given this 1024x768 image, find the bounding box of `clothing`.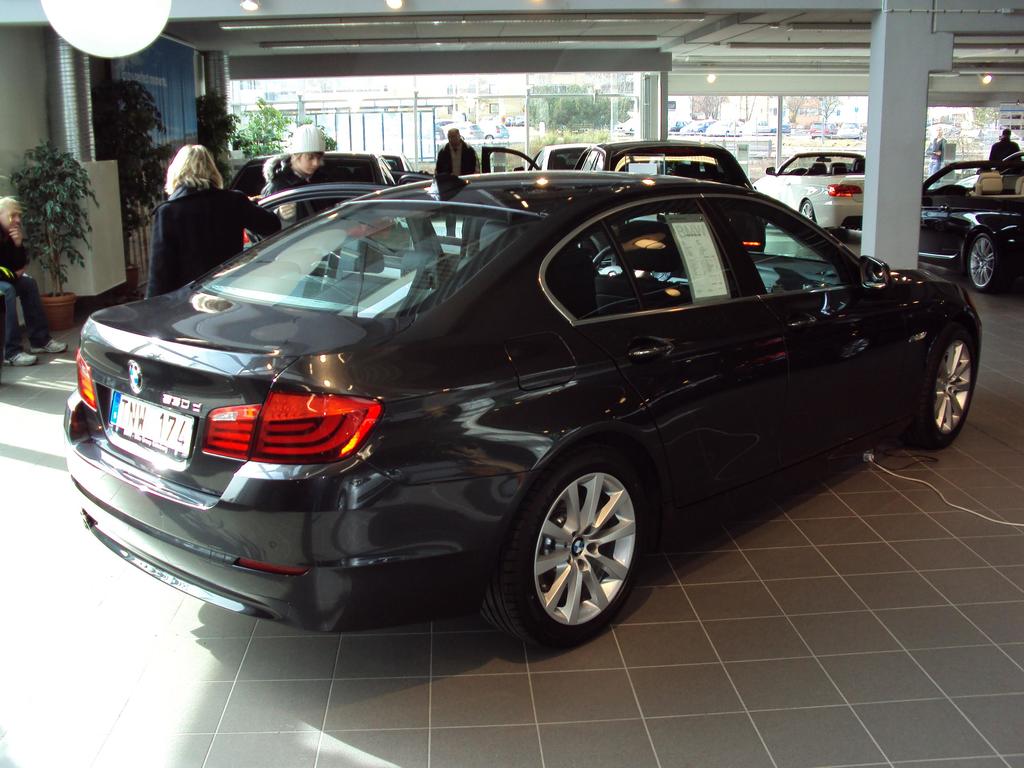
BBox(263, 166, 340, 221).
